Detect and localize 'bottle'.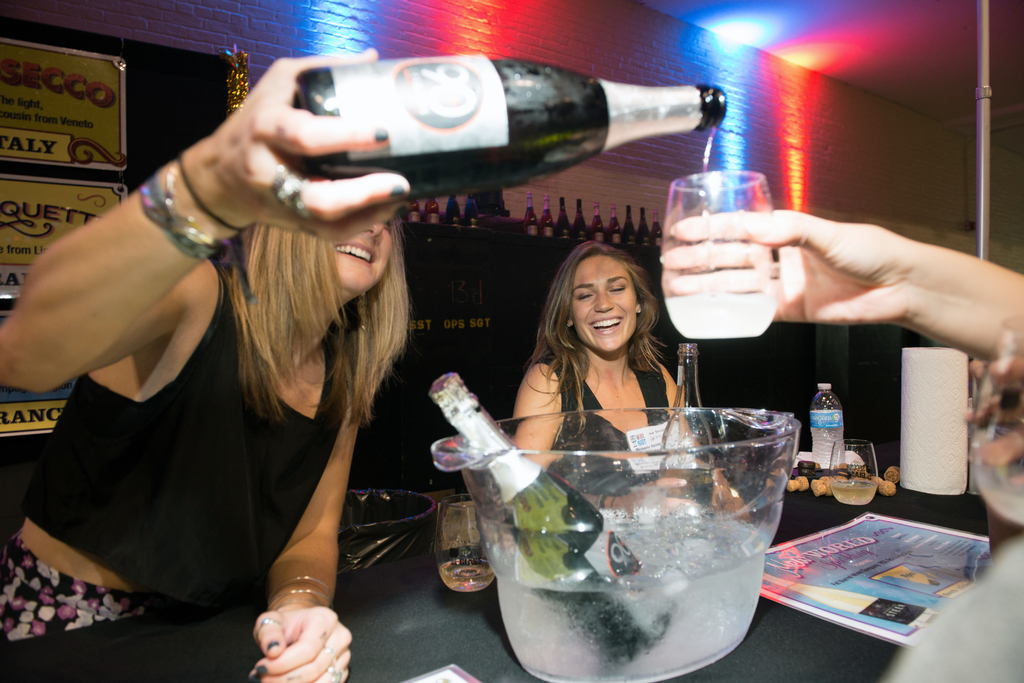
Localized at (left=195, top=48, right=753, bottom=227).
